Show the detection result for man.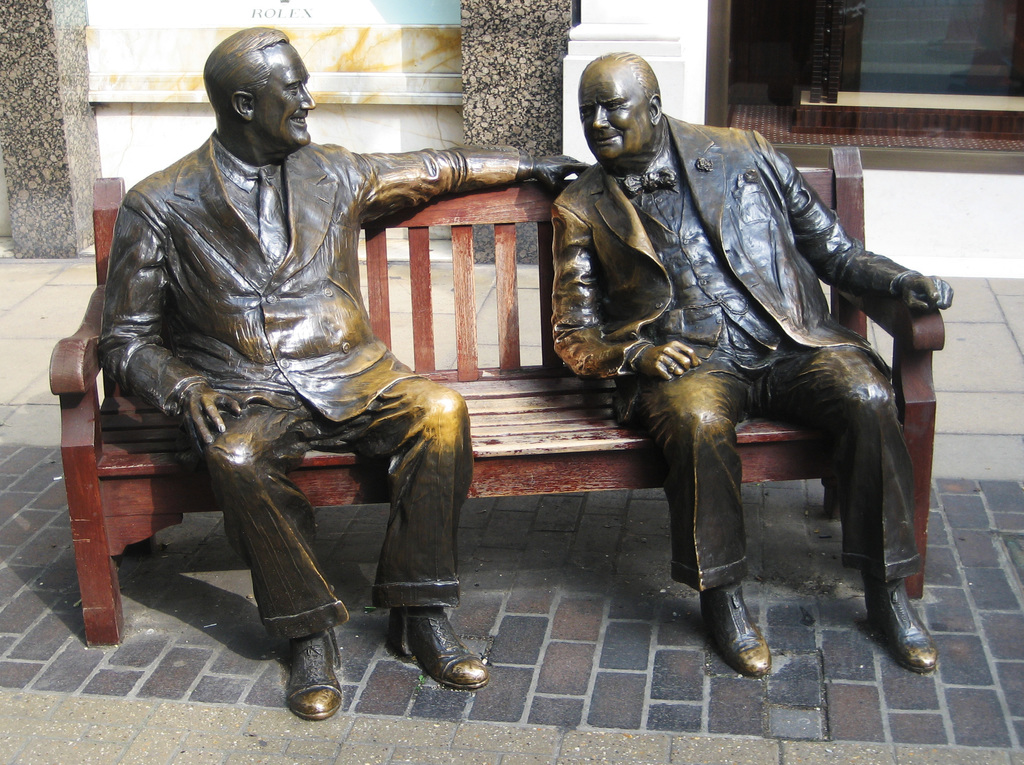
537/60/927/667.
